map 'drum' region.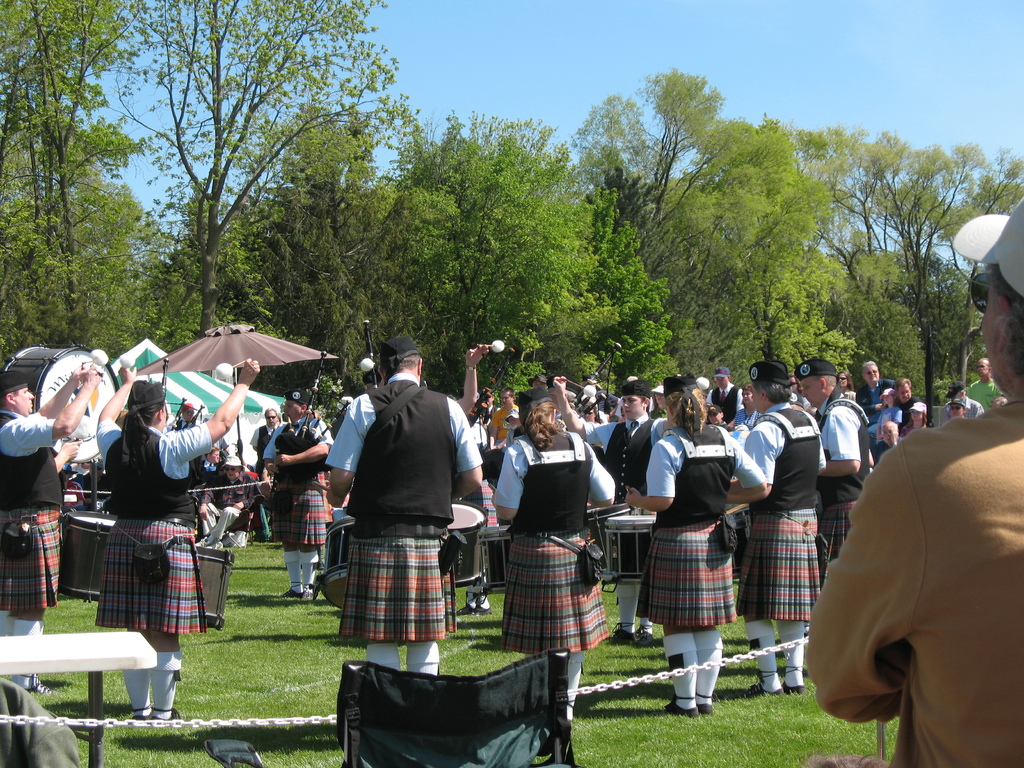
Mapped to <bbox>191, 543, 236, 630</bbox>.
